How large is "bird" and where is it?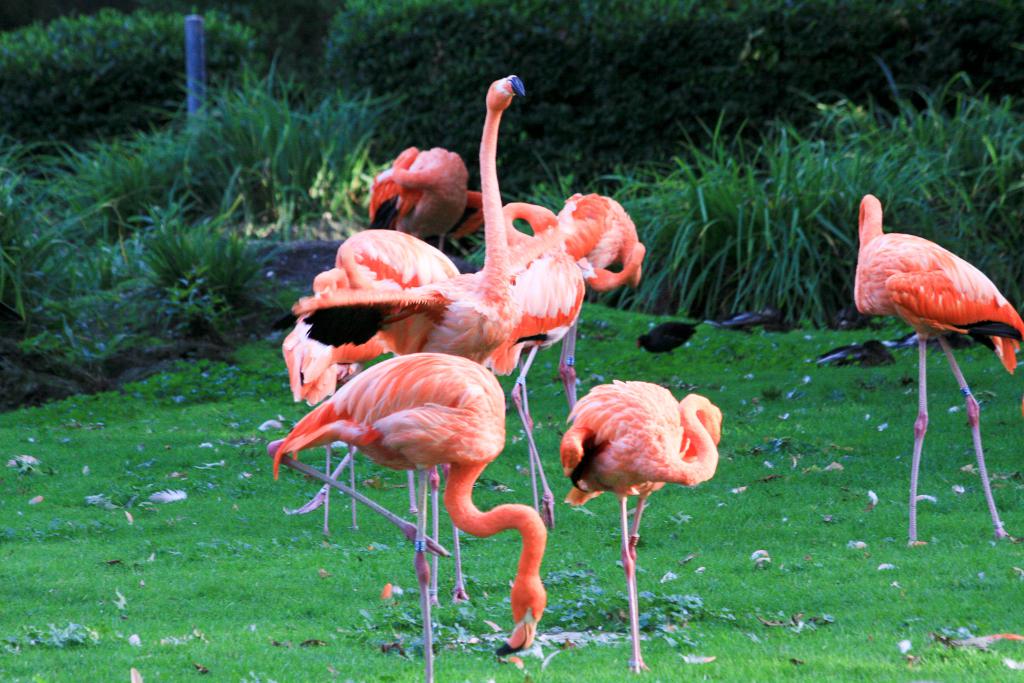
Bounding box: [x1=853, y1=195, x2=1023, y2=546].
